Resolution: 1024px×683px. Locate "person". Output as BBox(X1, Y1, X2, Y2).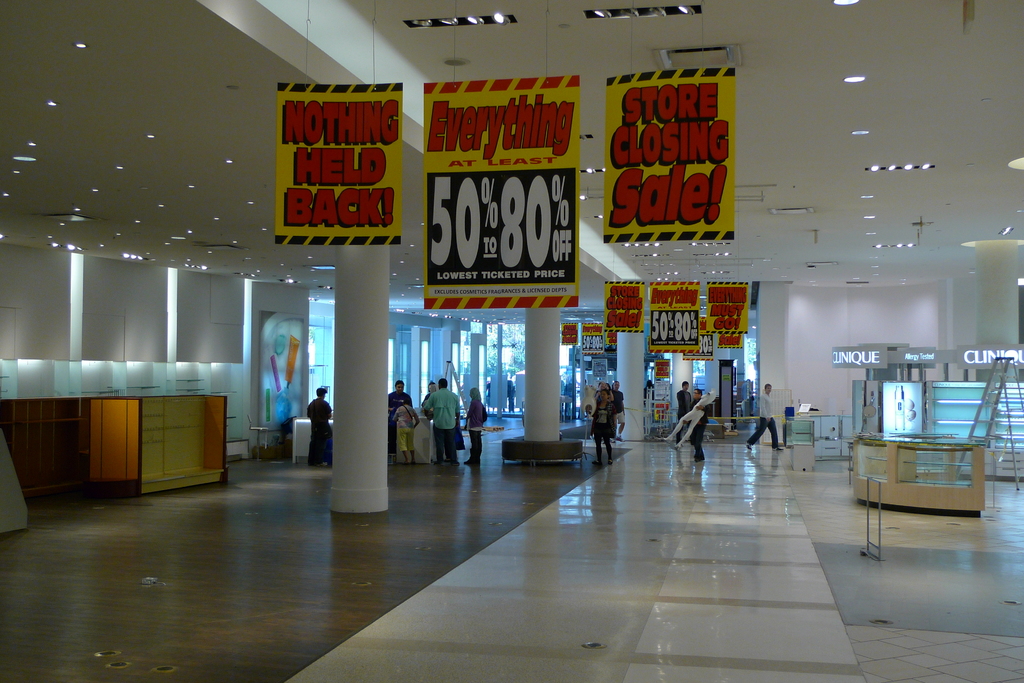
BBox(417, 378, 435, 415).
